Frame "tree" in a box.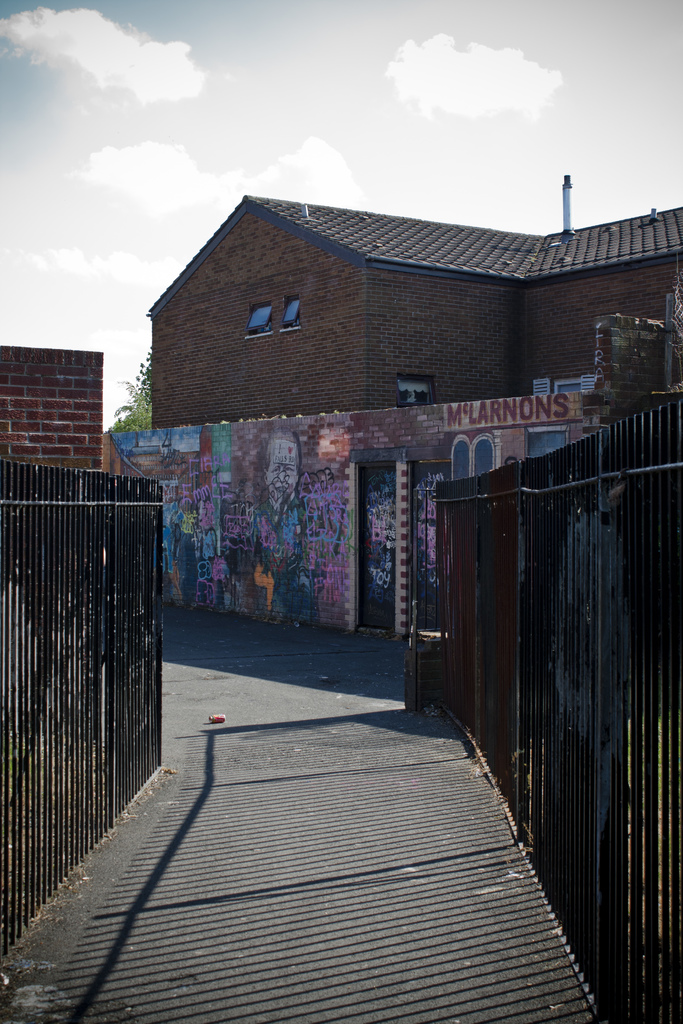
<region>111, 344, 158, 429</region>.
